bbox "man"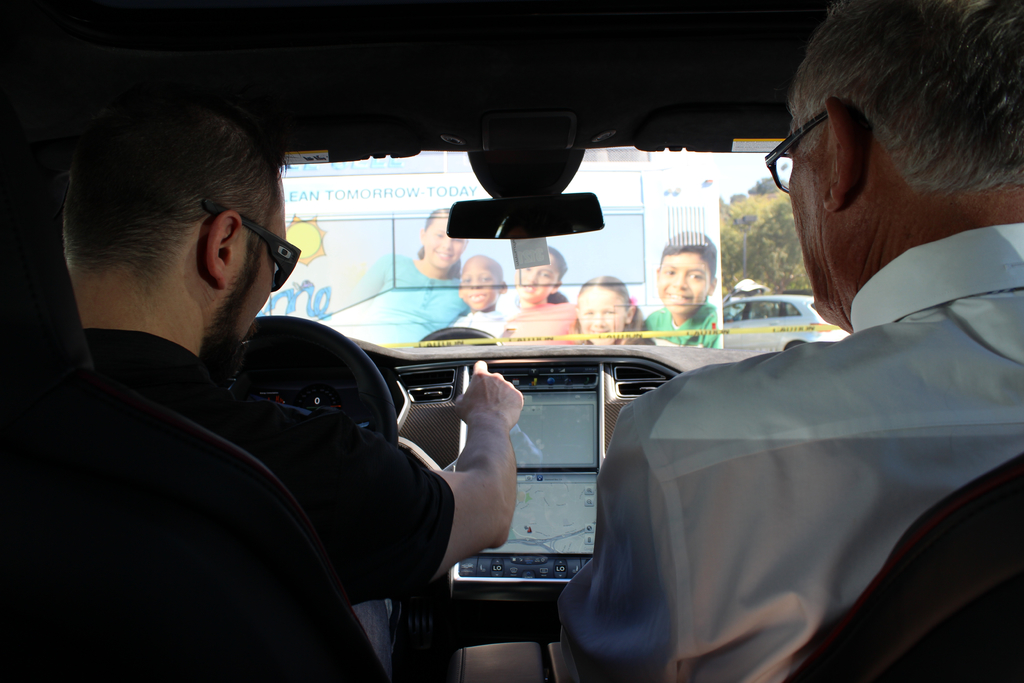
(58,76,524,680)
